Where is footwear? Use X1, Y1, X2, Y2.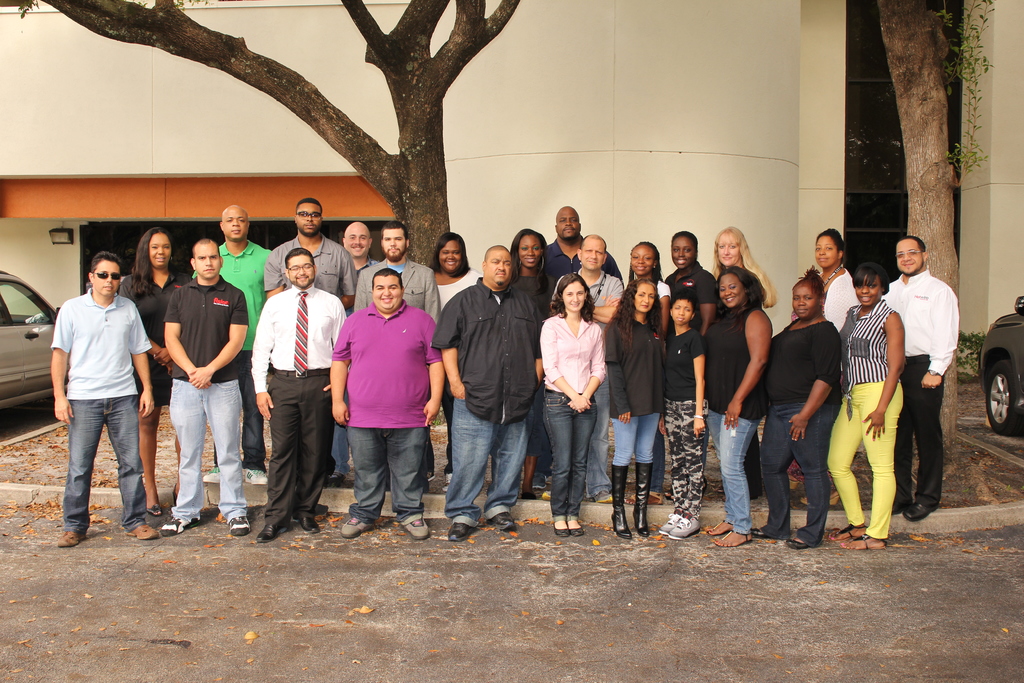
129, 525, 157, 539.
